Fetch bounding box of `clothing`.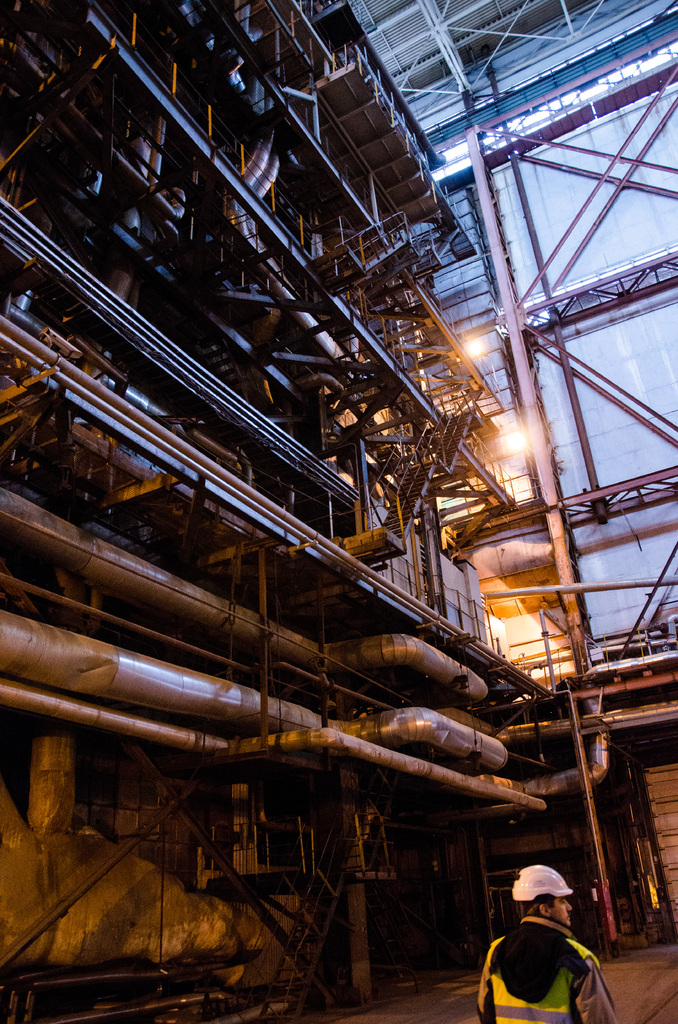
Bbox: {"x1": 483, "y1": 890, "x2": 619, "y2": 1020}.
